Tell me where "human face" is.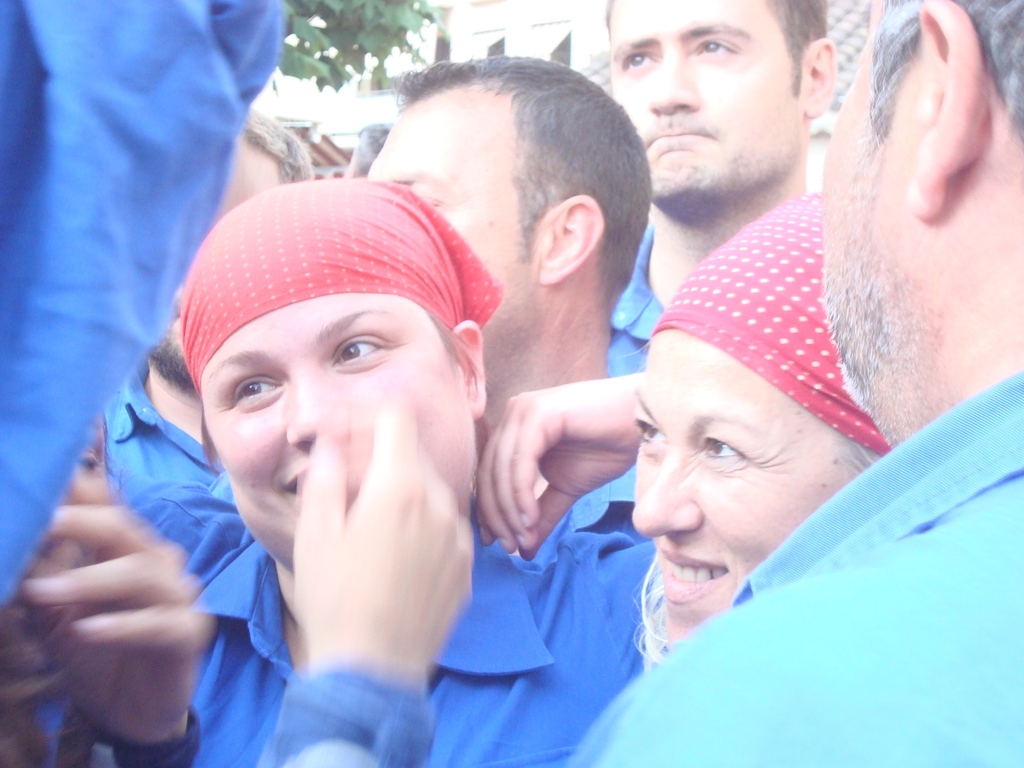
"human face" is at box=[631, 326, 852, 647].
